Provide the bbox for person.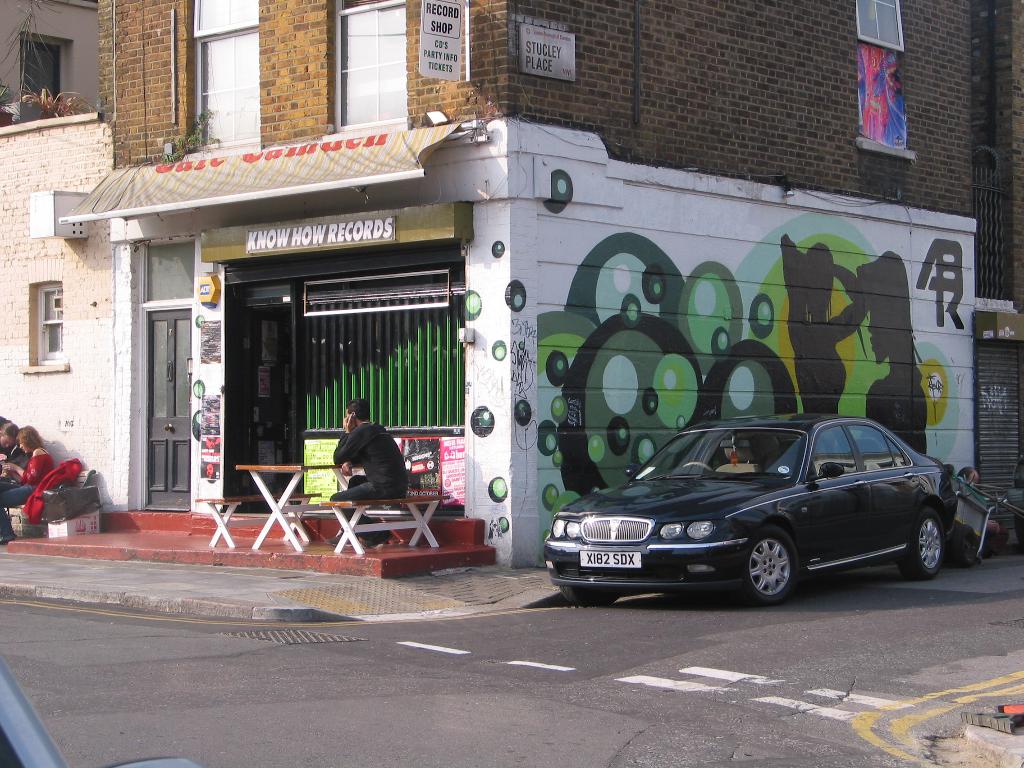
pyautogui.locateOnScreen(0, 428, 54, 547).
